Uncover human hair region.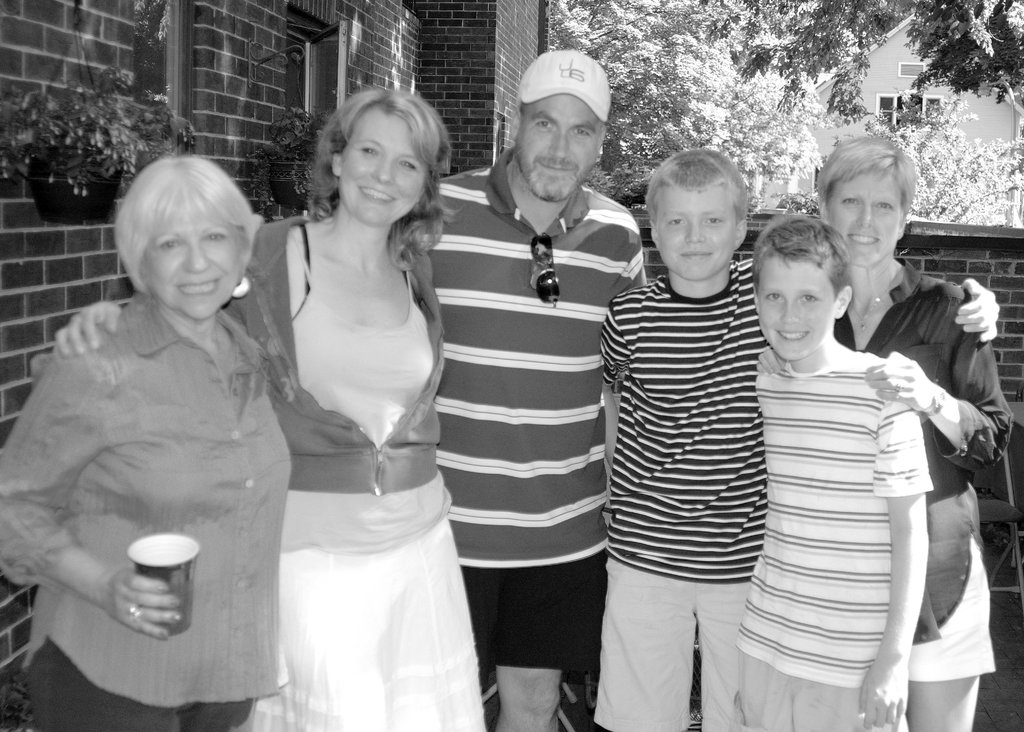
Uncovered: 751/212/850/297.
